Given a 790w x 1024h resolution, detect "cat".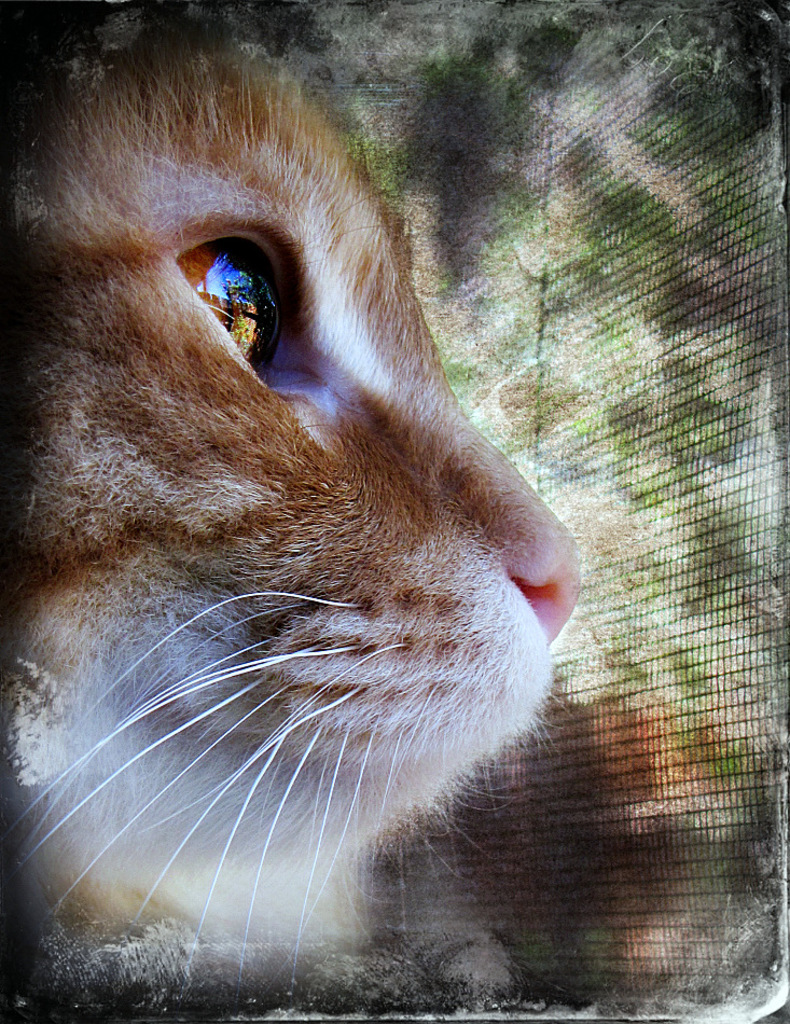
detection(6, 22, 582, 1023).
